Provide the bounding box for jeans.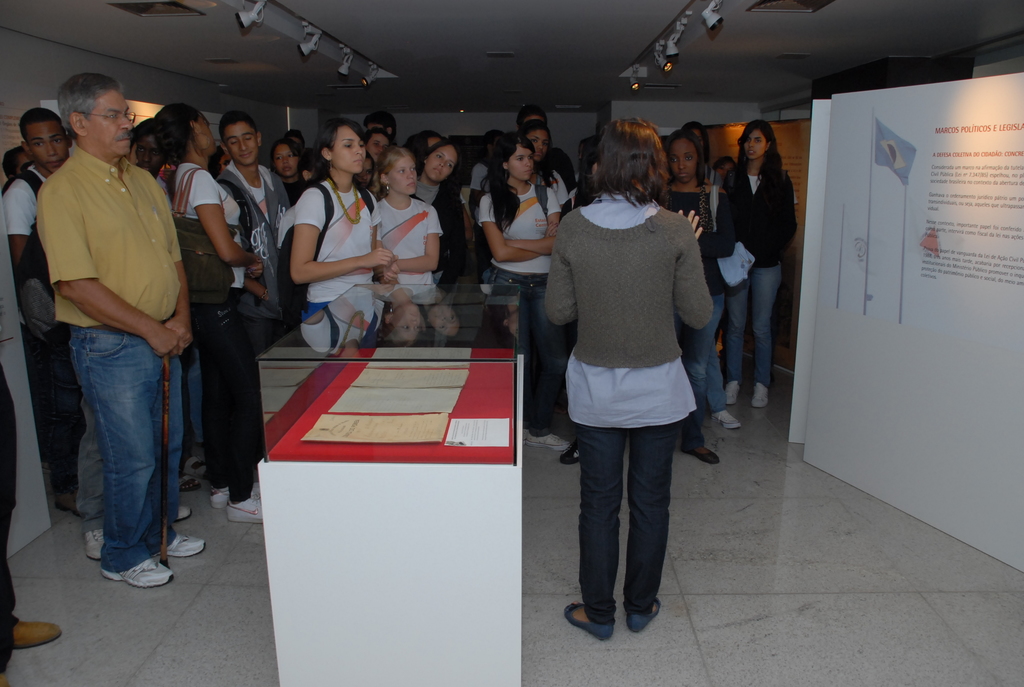
[left=490, top=268, right=563, bottom=427].
